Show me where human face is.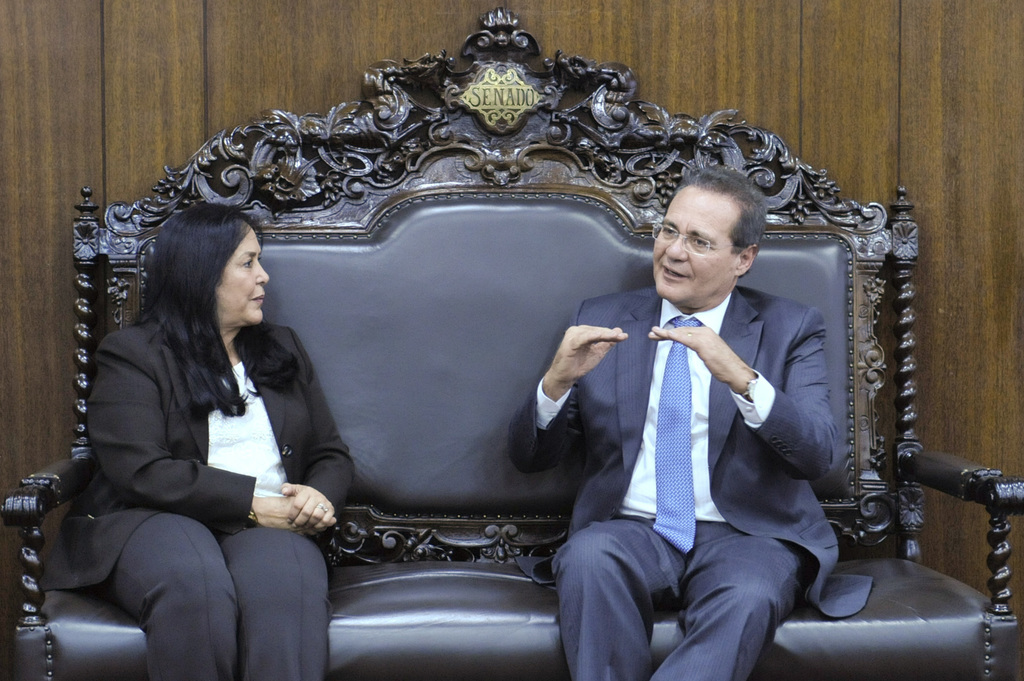
human face is at [220, 228, 271, 324].
